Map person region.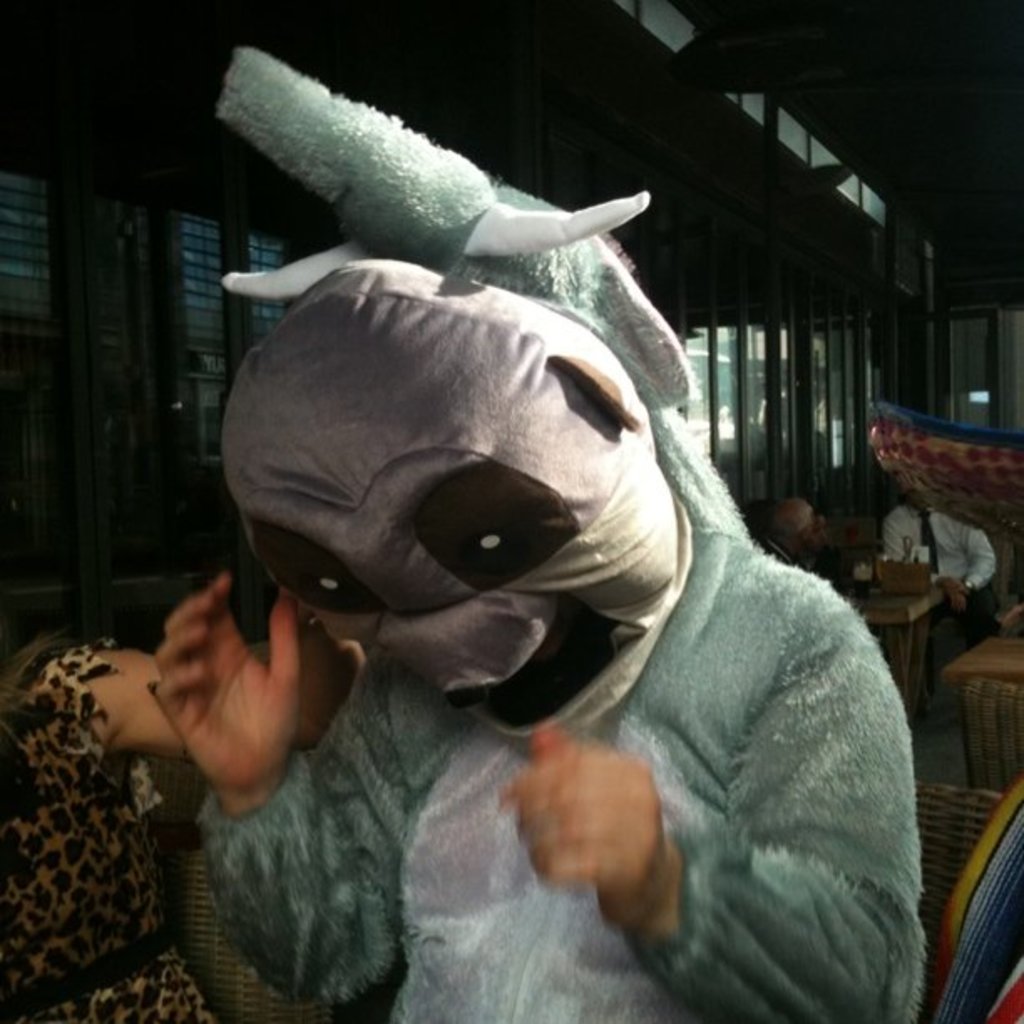
Mapped to {"x1": 97, "y1": 114, "x2": 947, "y2": 1023}.
